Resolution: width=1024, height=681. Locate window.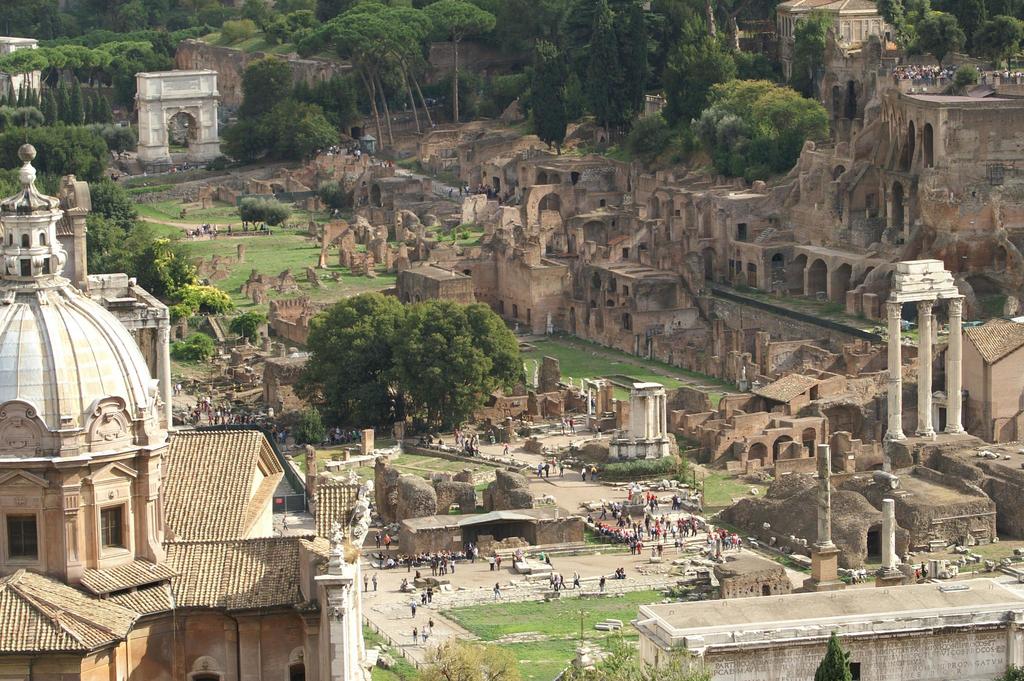
Rect(273, 492, 309, 518).
